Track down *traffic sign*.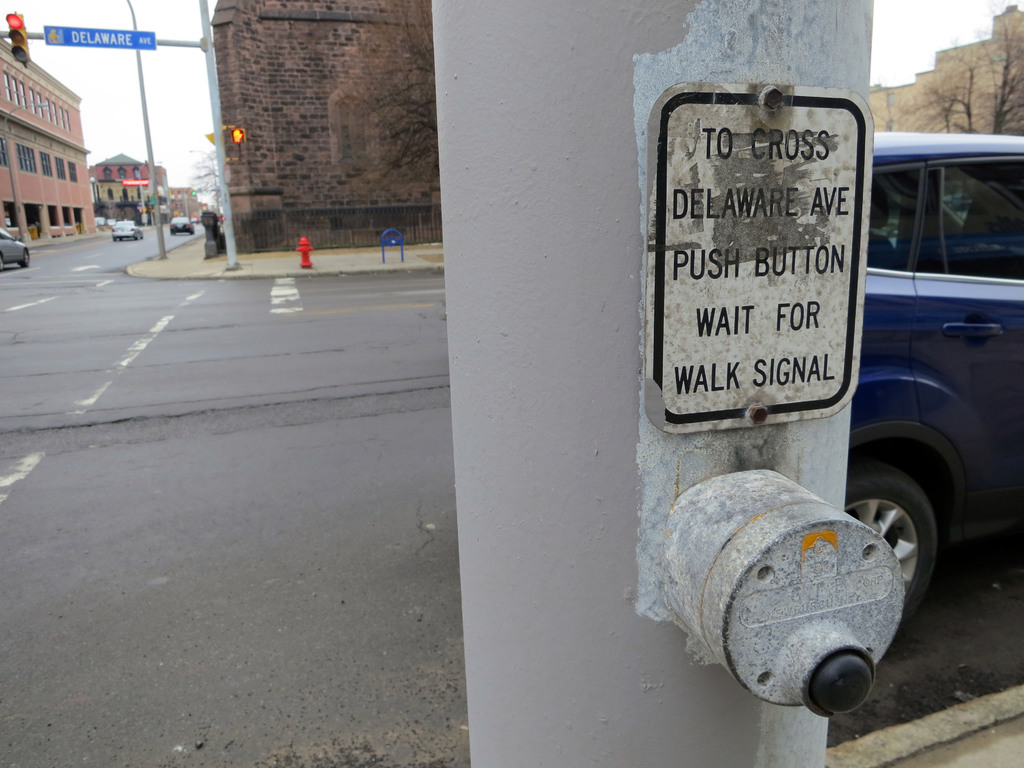
Tracked to bbox=[5, 8, 30, 62].
